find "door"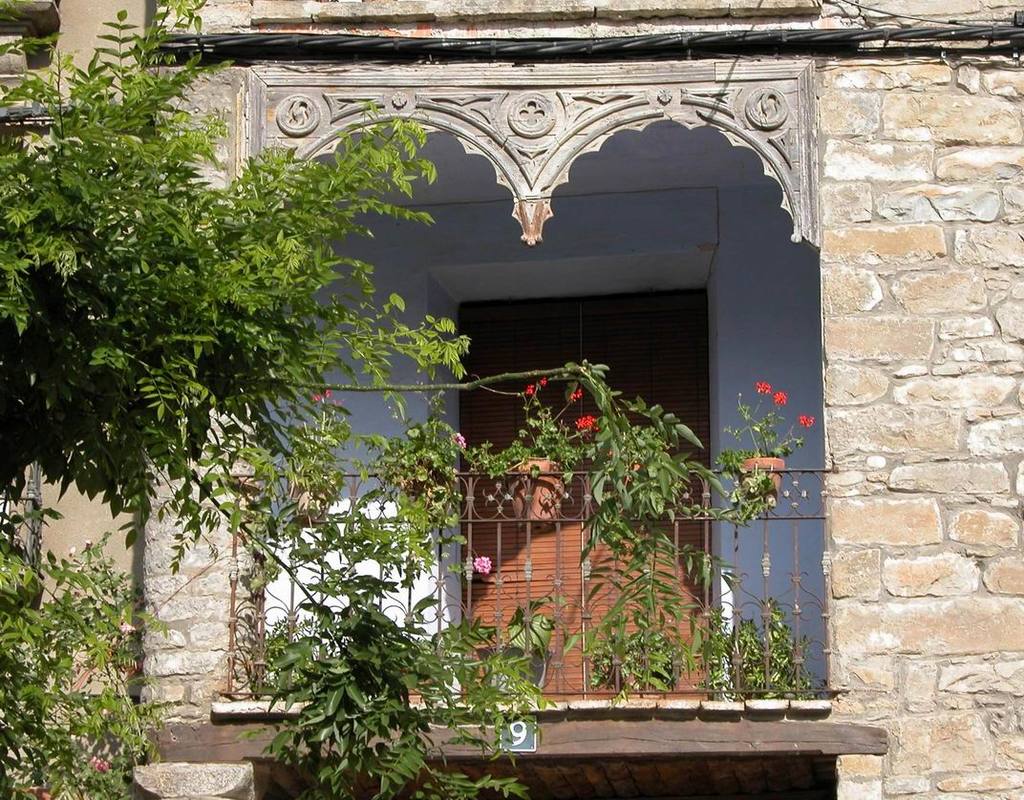
(459, 289, 713, 700)
